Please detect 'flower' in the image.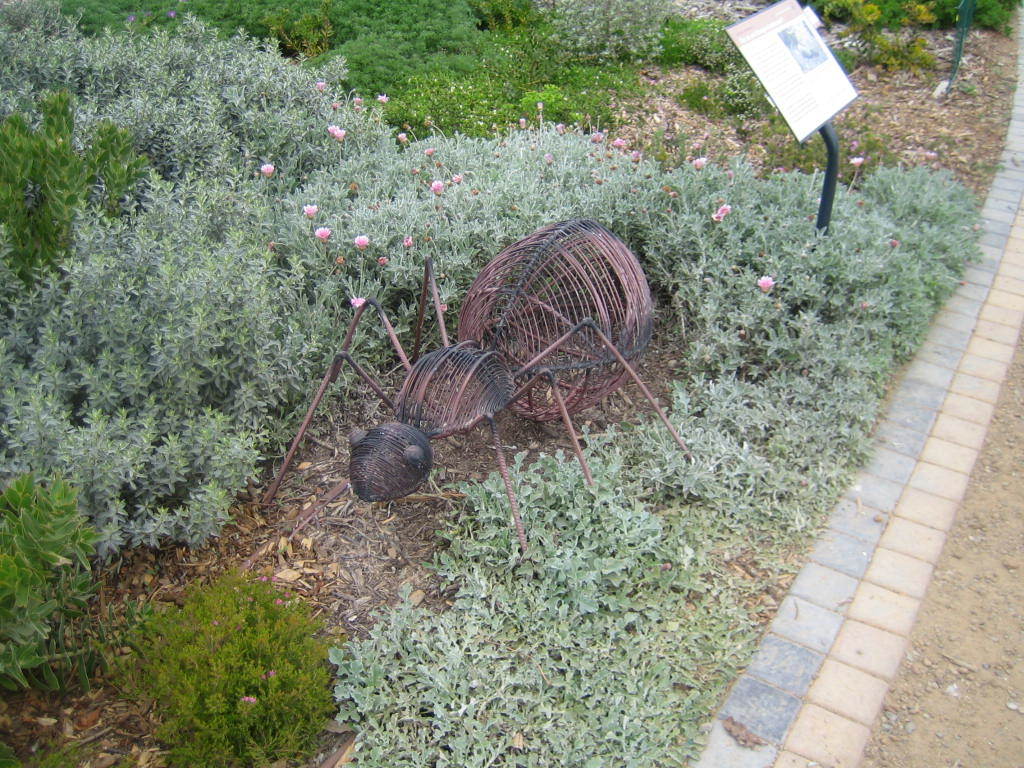
689,151,711,171.
